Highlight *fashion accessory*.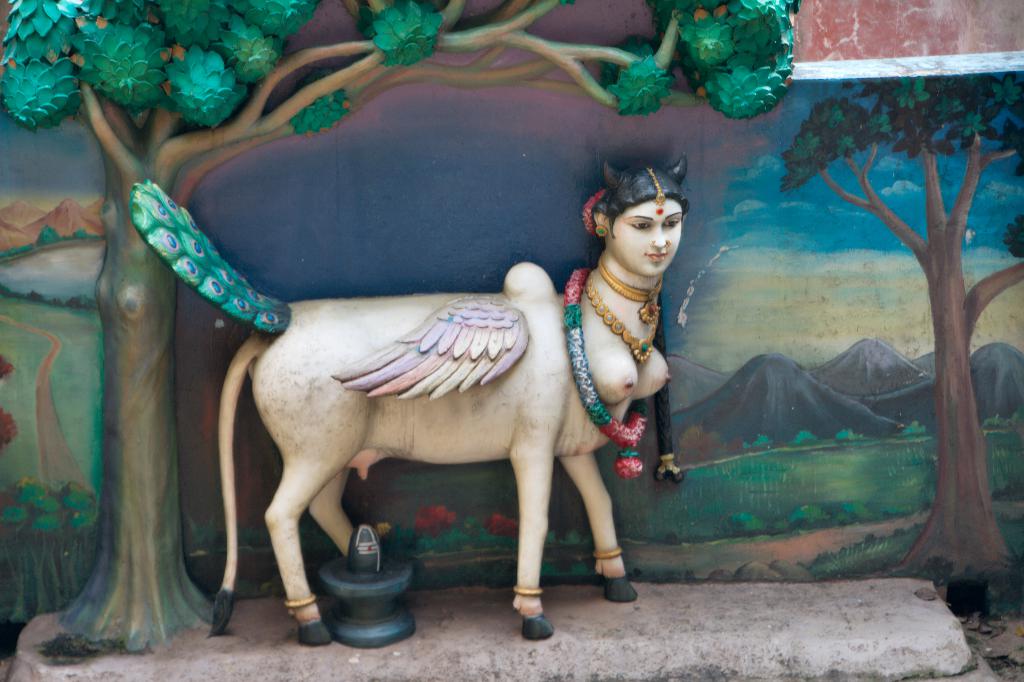
Highlighted region: [left=282, top=590, right=316, bottom=616].
